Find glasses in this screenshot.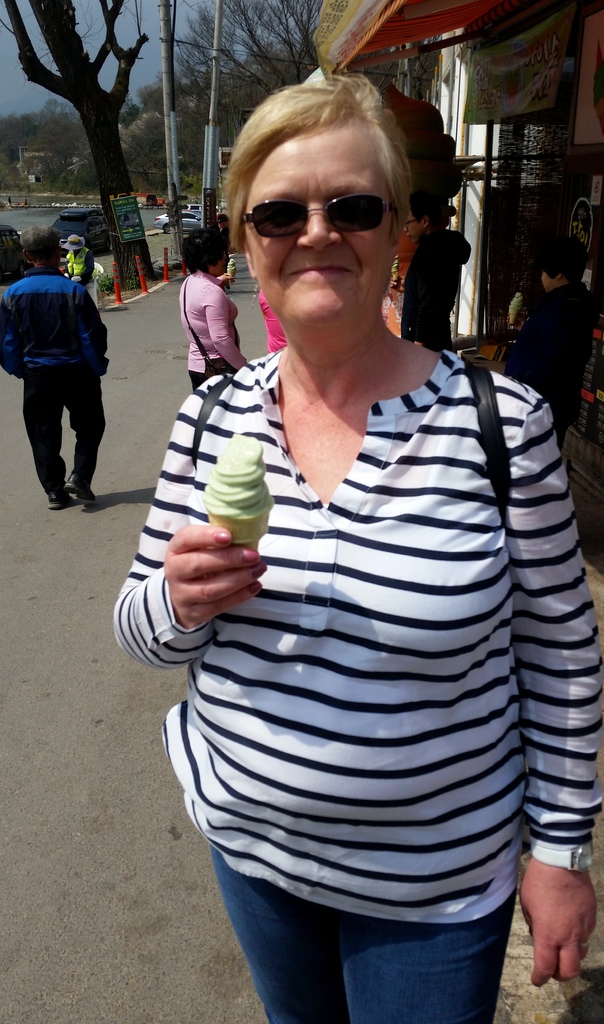
The bounding box for glasses is select_region(262, 186, 413, 230).
